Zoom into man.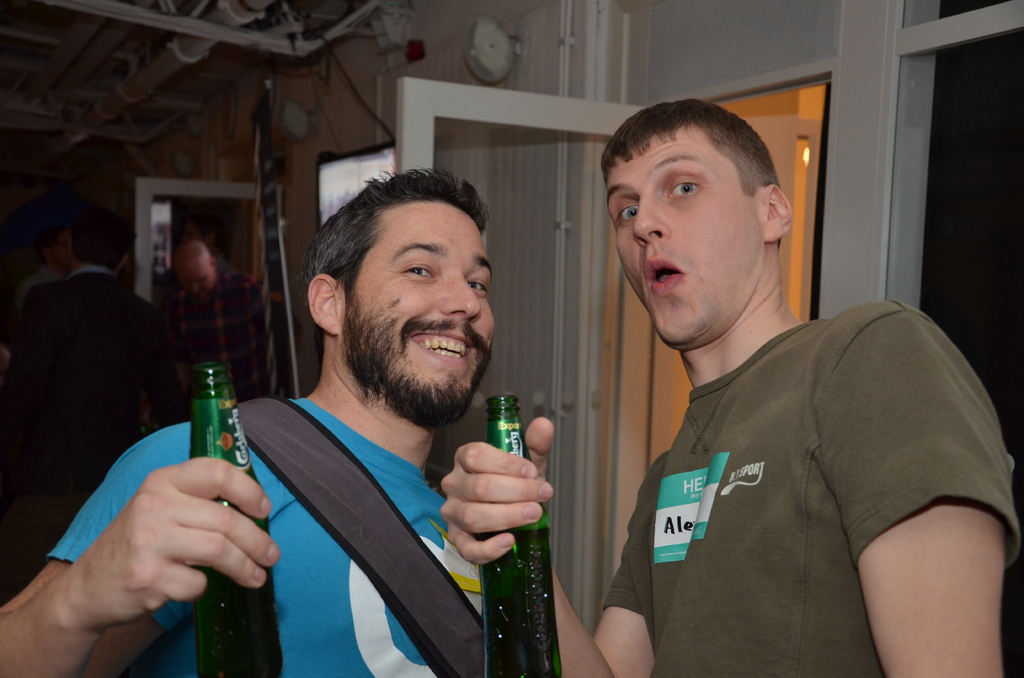
Zoom target: locate(173, 235, 272, 399).
